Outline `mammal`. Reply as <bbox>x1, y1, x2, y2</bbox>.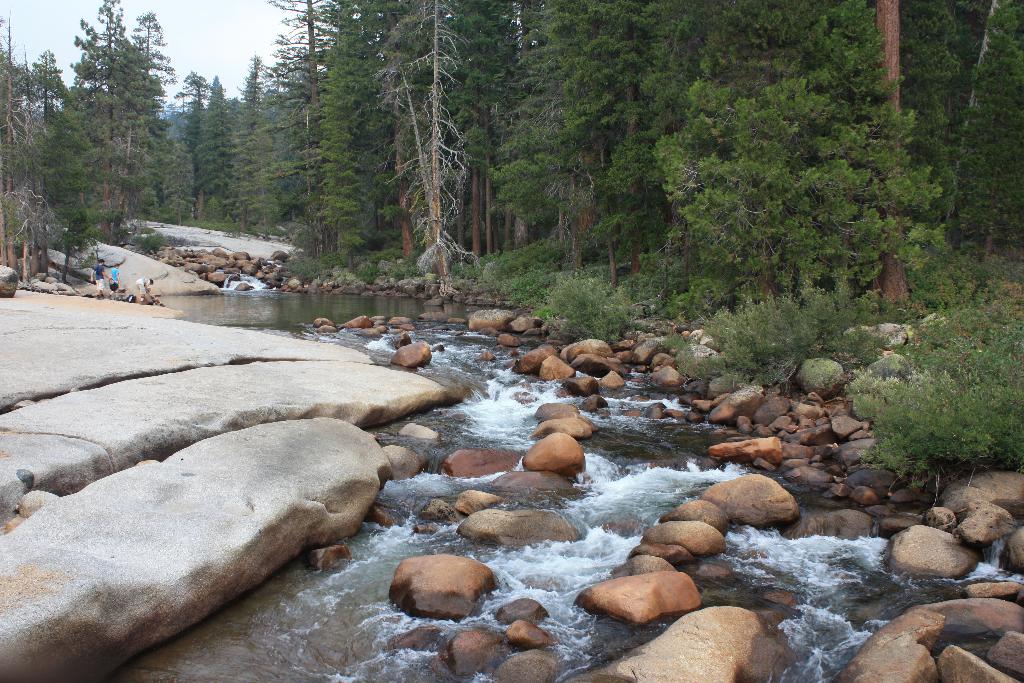
<bbox>147, 286, 165, 305</bbox>.
